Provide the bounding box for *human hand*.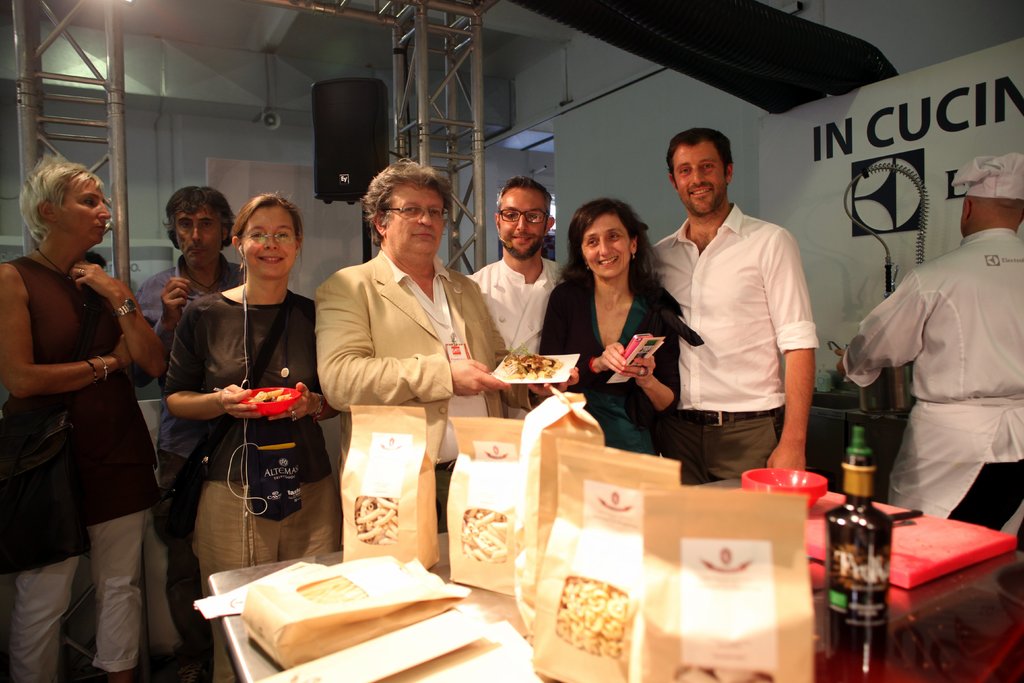
box(448, 358, 513, 398).
